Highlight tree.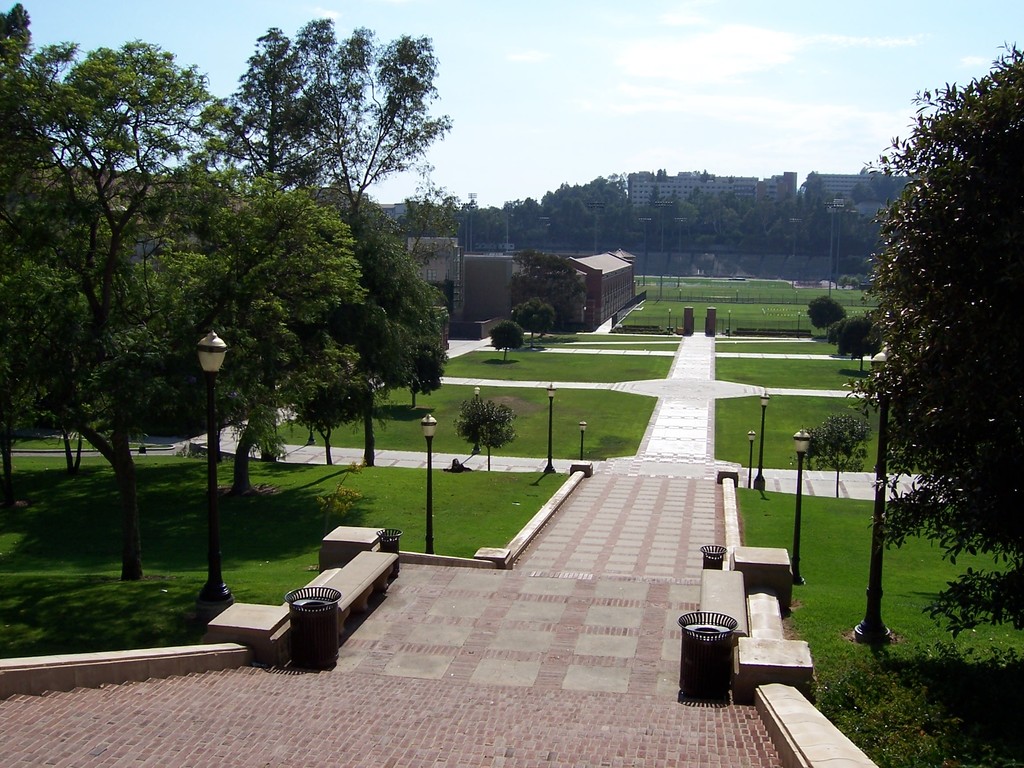
Highlighted region: <bbox>516, 249, 586, 315</bbox>.
